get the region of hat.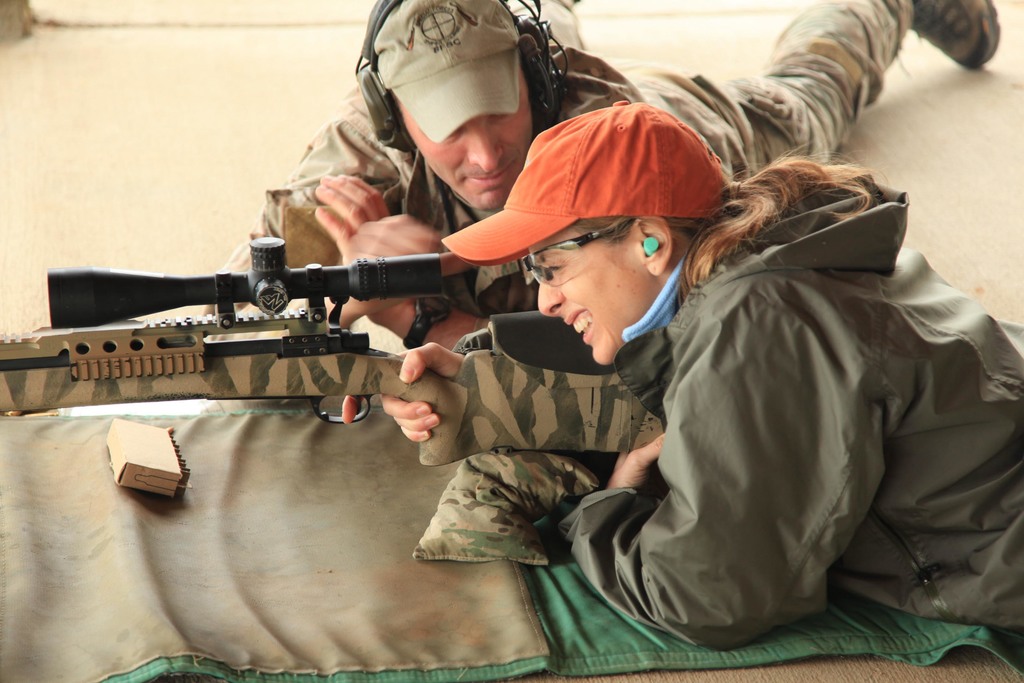
region(374, 0, 519, 140).
